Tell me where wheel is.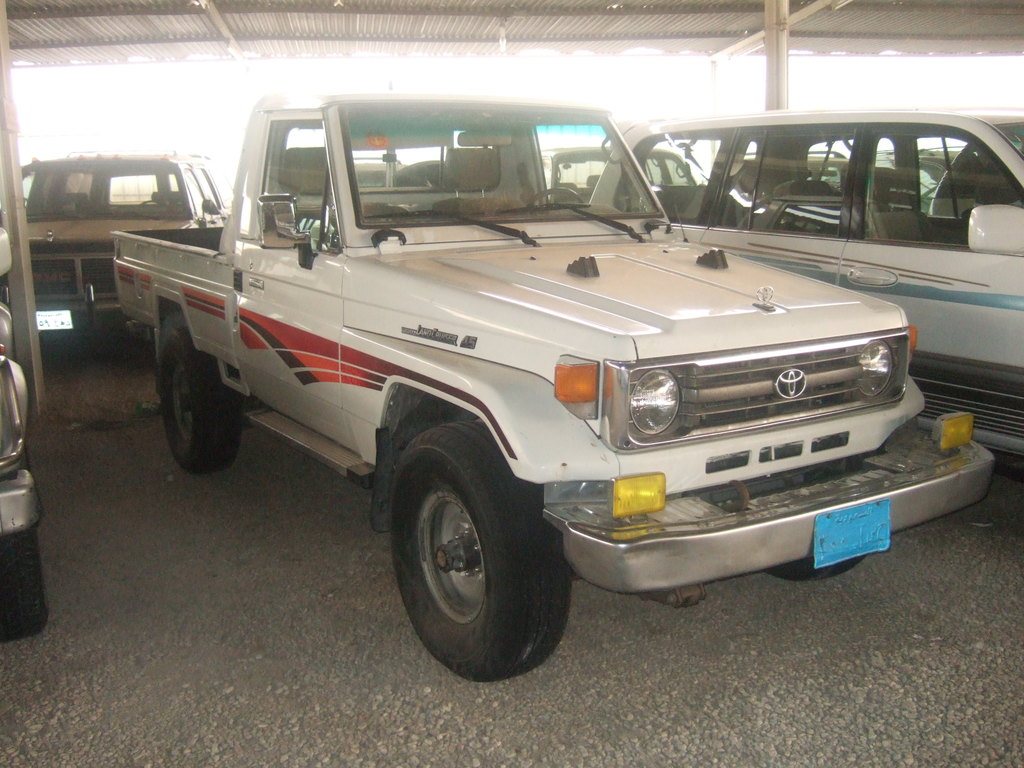
wheel is at [160,325,243,474].
